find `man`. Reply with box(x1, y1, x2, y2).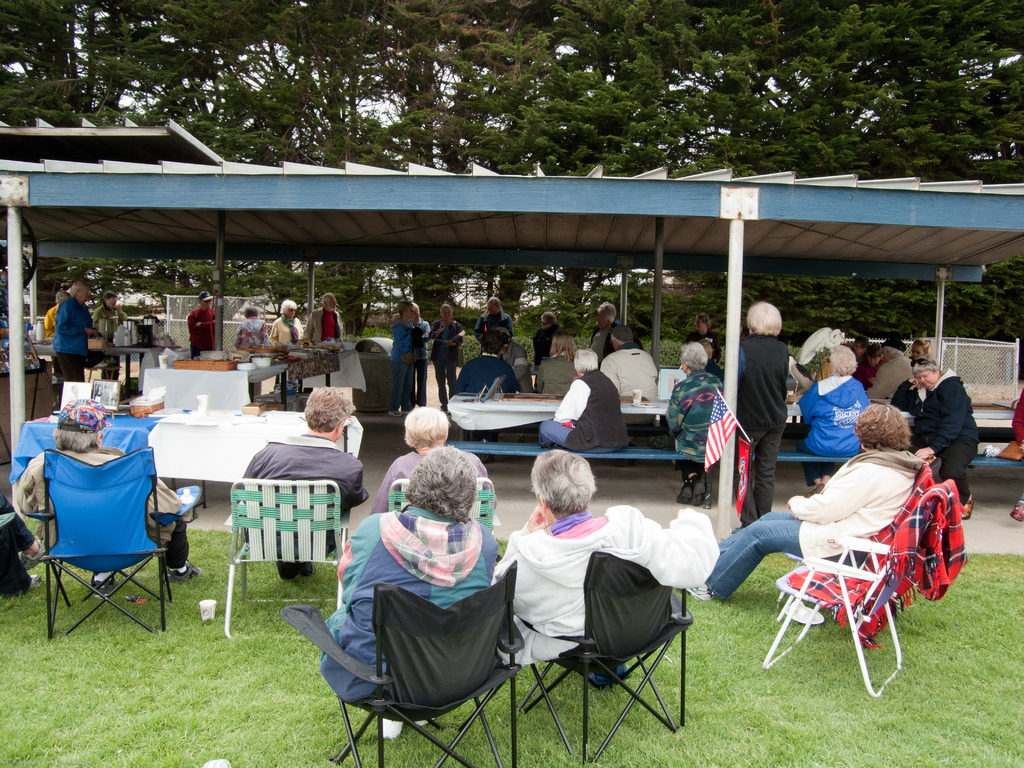
box(188, 290, 216, 360).
